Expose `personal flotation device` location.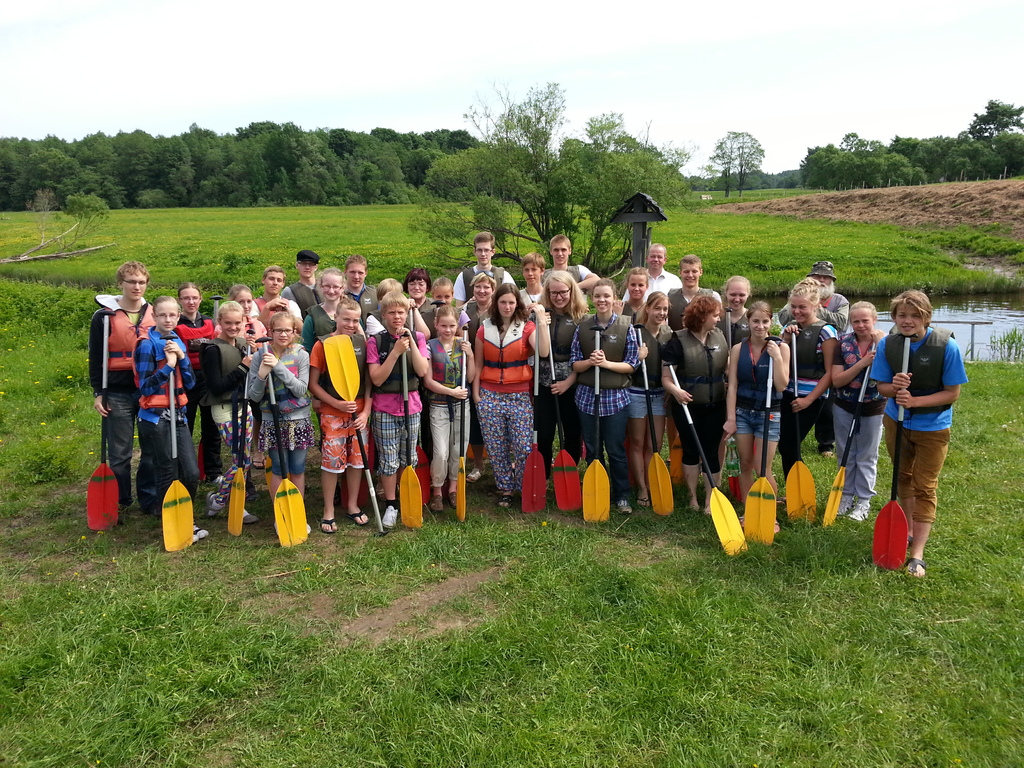
Exposed at pyautogui.locateOnScreen(133, 322, 193, 415).
